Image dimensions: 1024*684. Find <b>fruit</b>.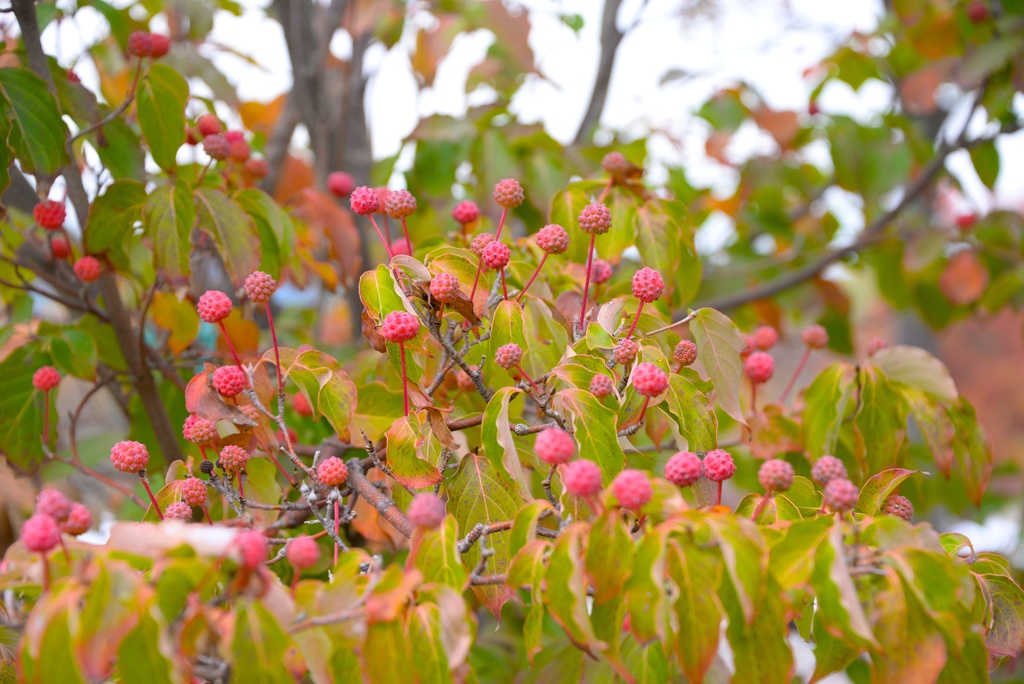
BBox(535, 425, 572, 457).
